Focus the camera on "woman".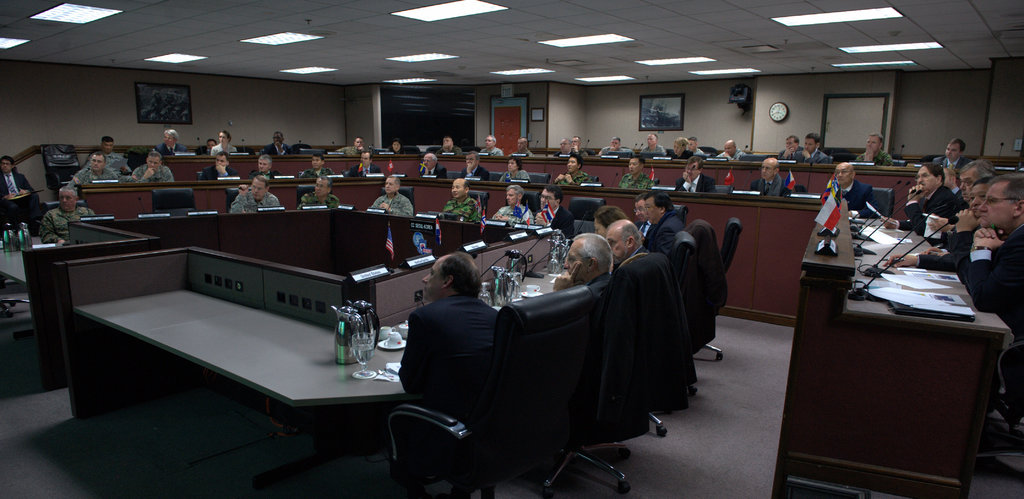
Focus region: bbox=(669, 136, 692, 163).
